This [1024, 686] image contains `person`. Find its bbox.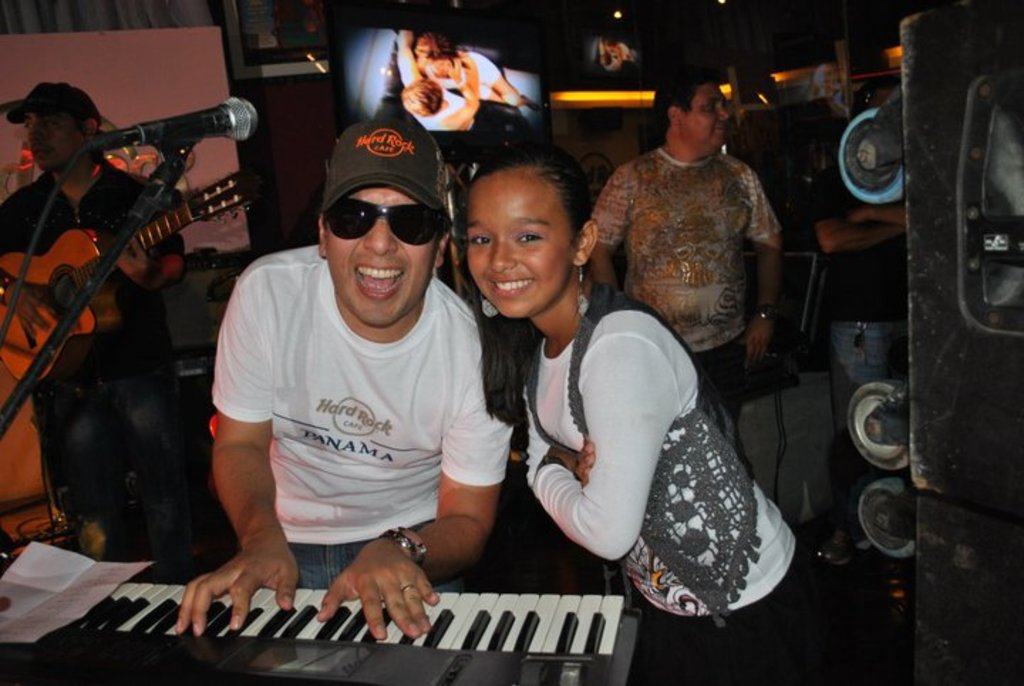
bbox=(417, 36, 518, 104).
